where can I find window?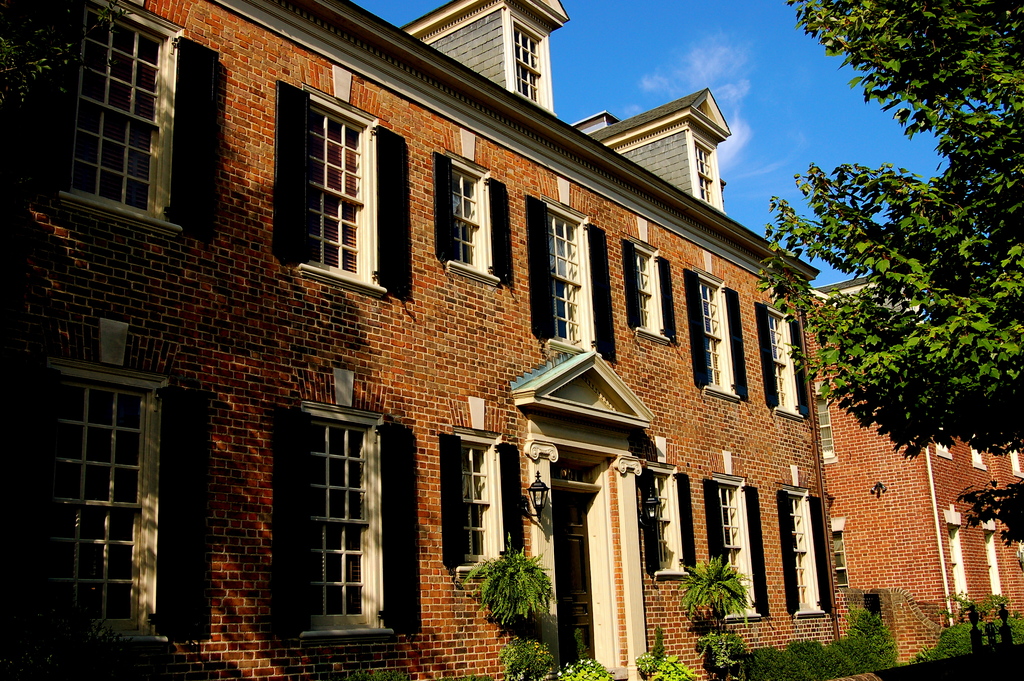
You can find it at (x1=755, y1=303, x2=808, y2=418).
